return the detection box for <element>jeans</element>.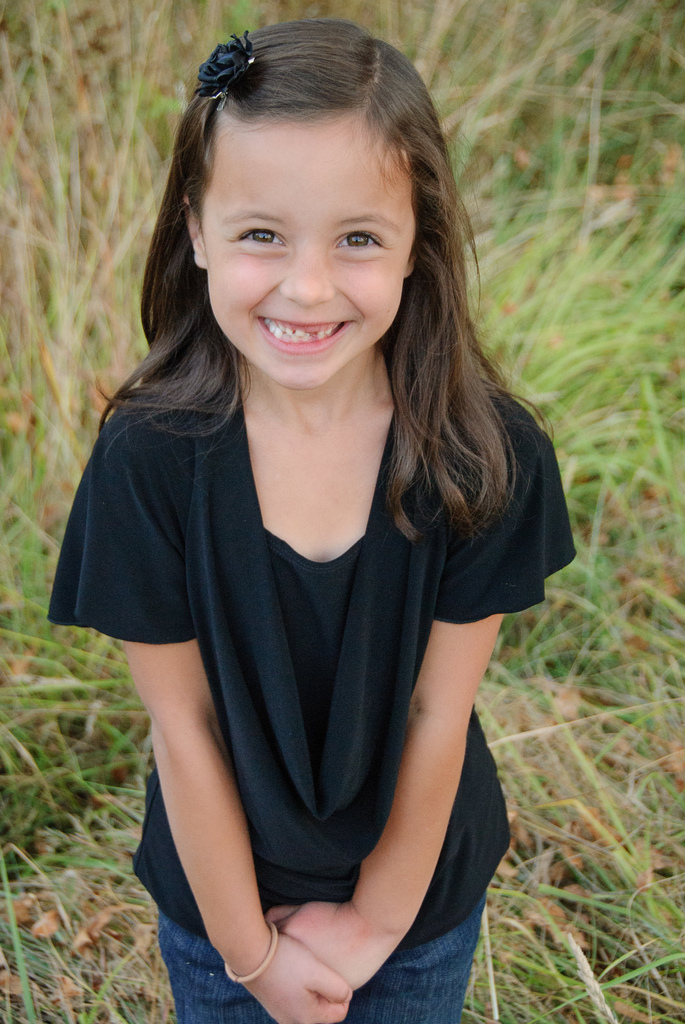
(156,899,489,1023).
